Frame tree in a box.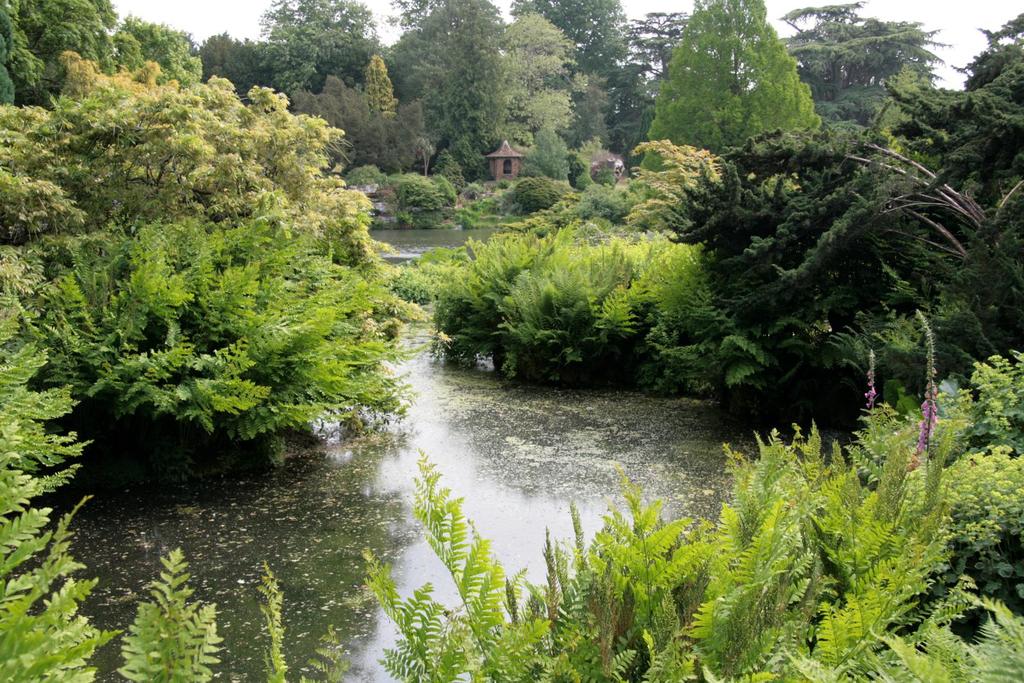
[266, 0, 370, 85].
